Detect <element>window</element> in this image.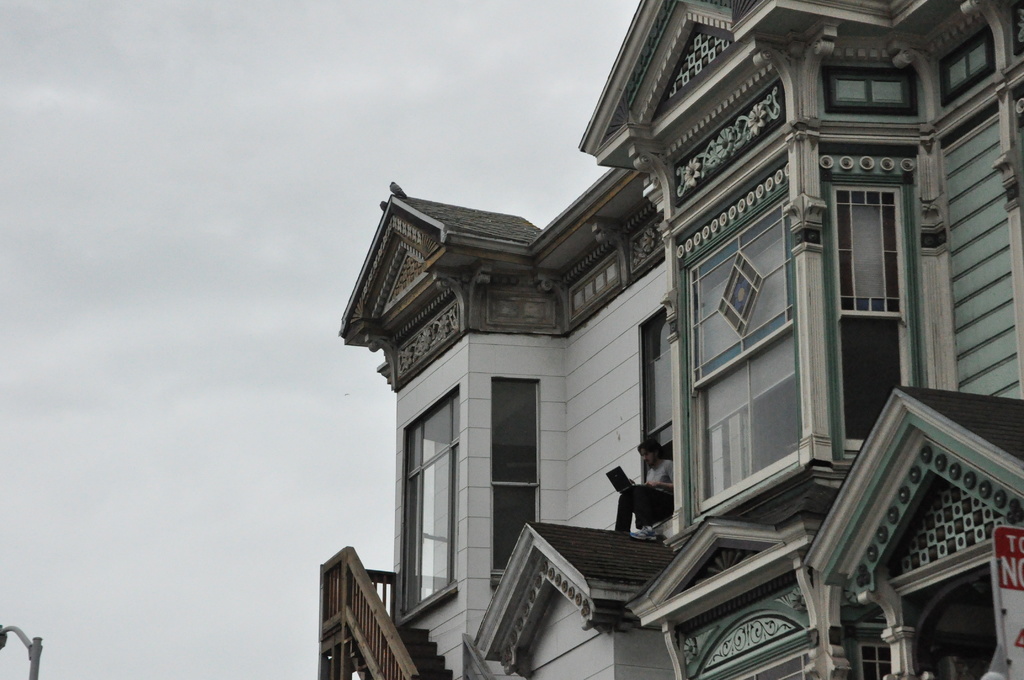
Detection: bbox=[827, 185, 927, 454].
